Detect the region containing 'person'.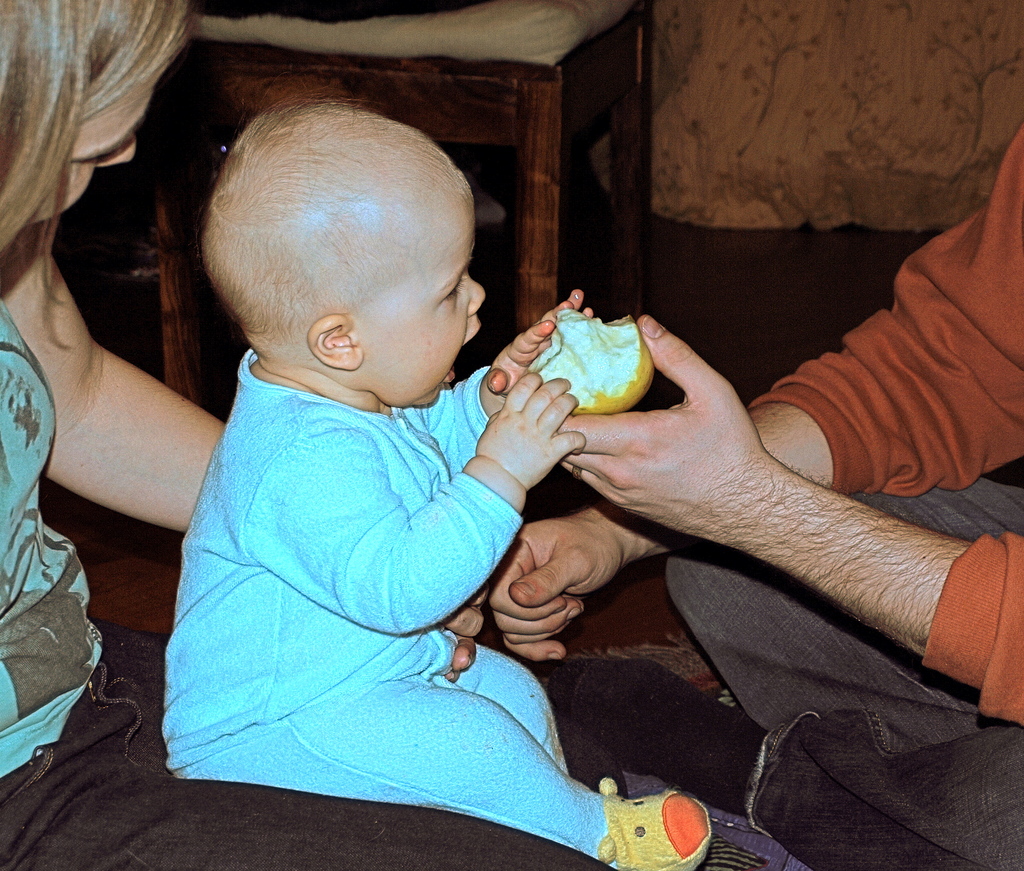
x1=160 y1=99 x2=713 y2=870.
